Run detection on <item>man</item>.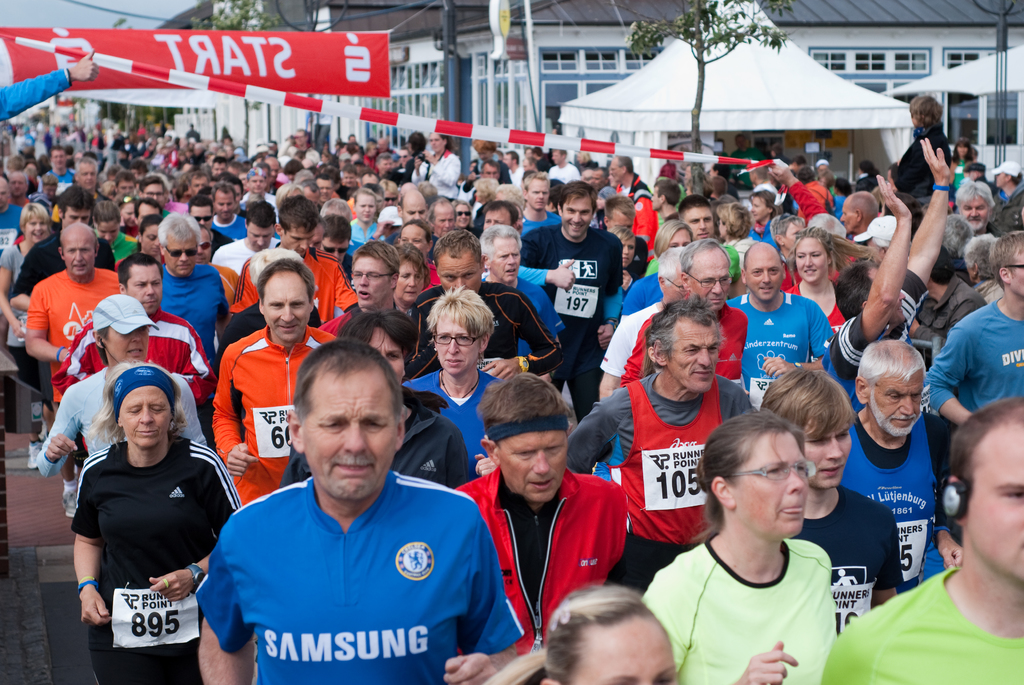
Result: crop(0, 178, 21, 324).
